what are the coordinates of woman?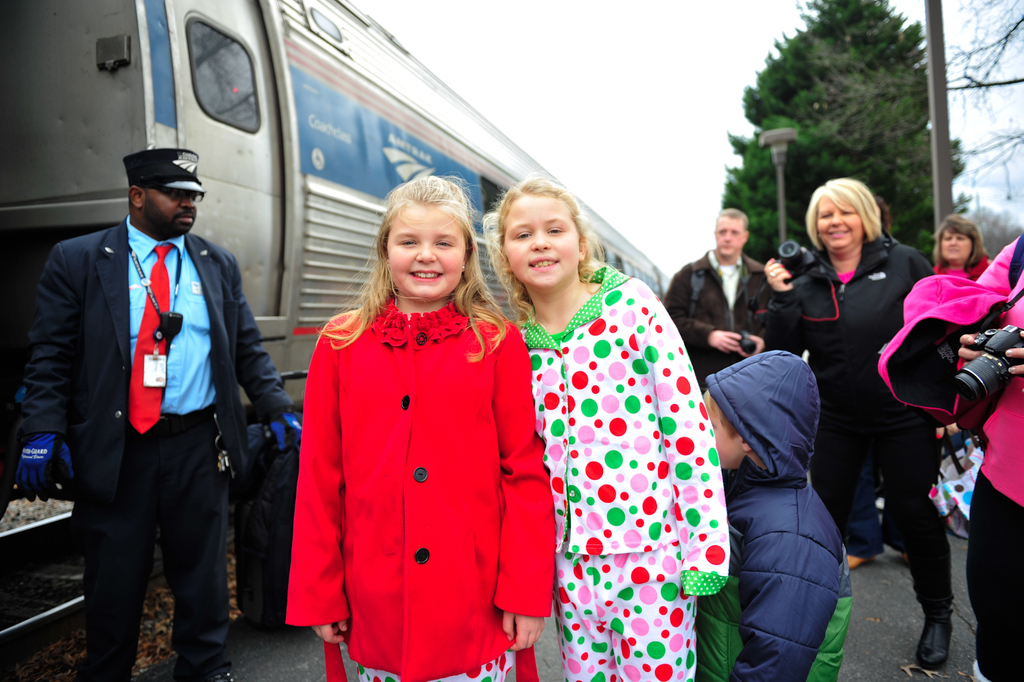
rect(926, 219, 995, 288).
